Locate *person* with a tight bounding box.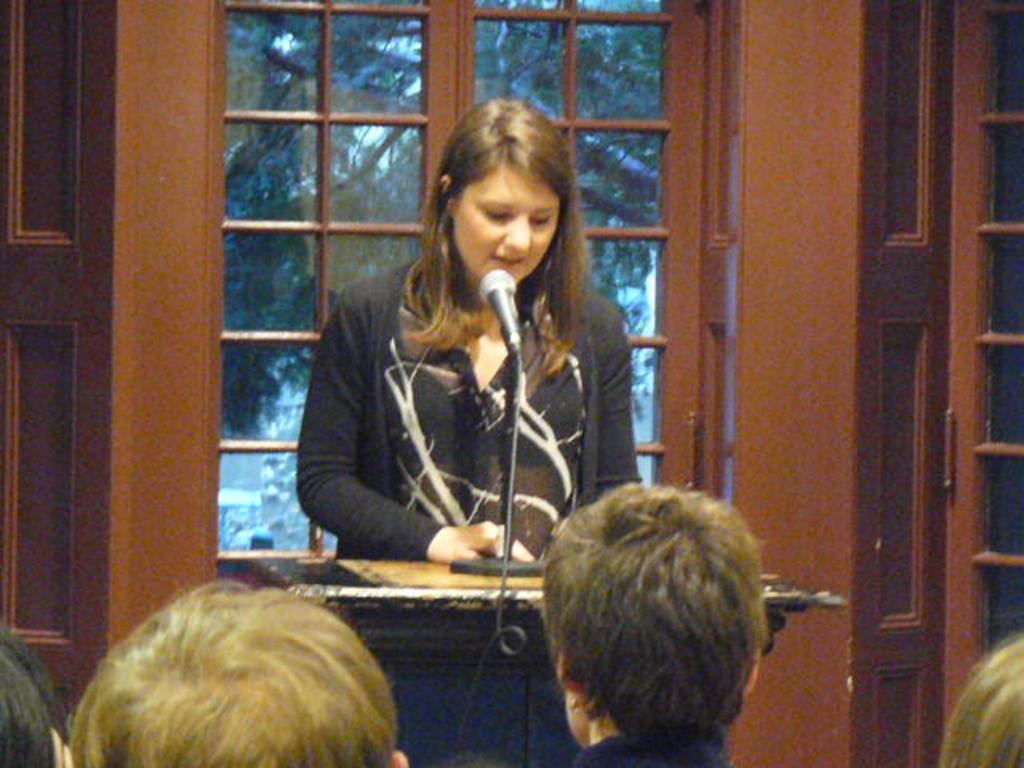
region(0, 627, 64, 766).
